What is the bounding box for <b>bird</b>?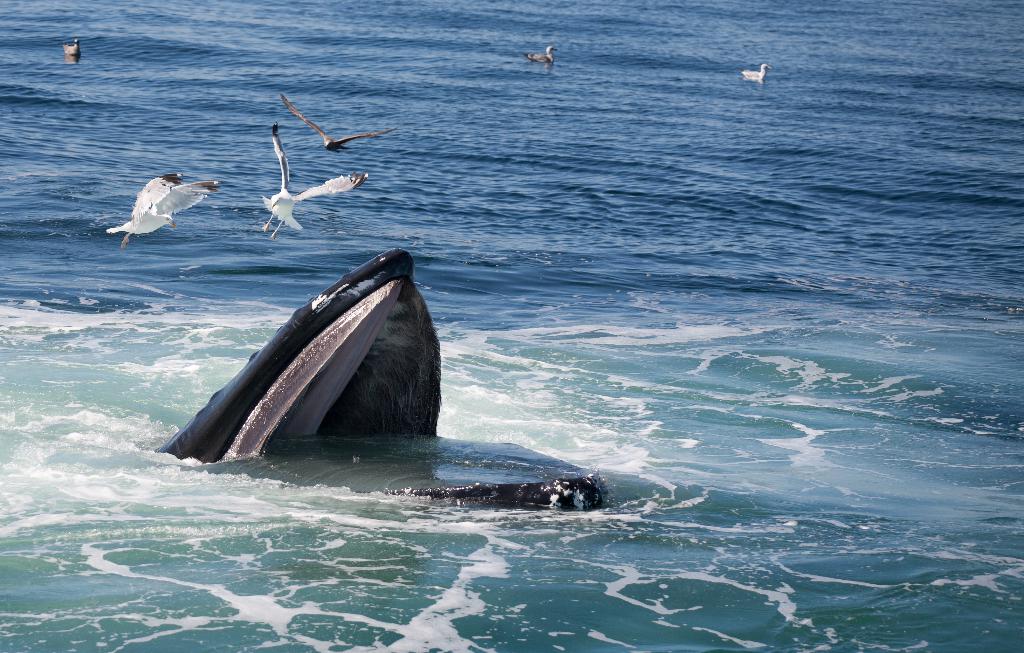
bbox(113, 168, 202, 238).
